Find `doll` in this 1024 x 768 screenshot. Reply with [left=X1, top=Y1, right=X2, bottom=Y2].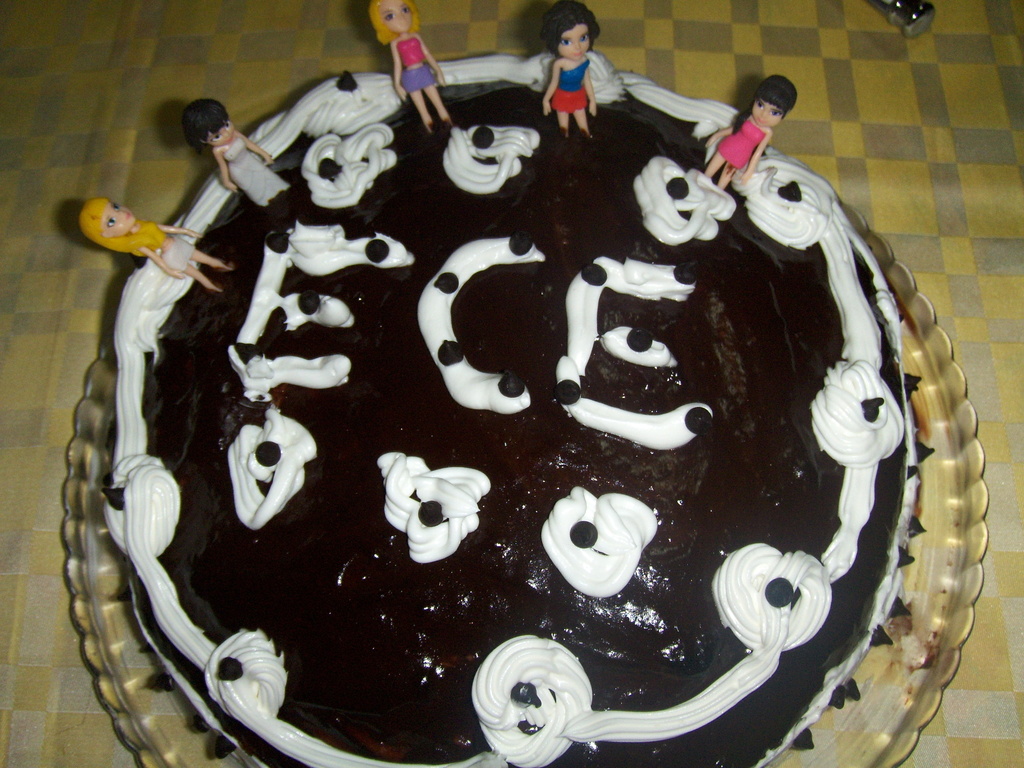
[left=179, top=100, right=297, bottom=205].
